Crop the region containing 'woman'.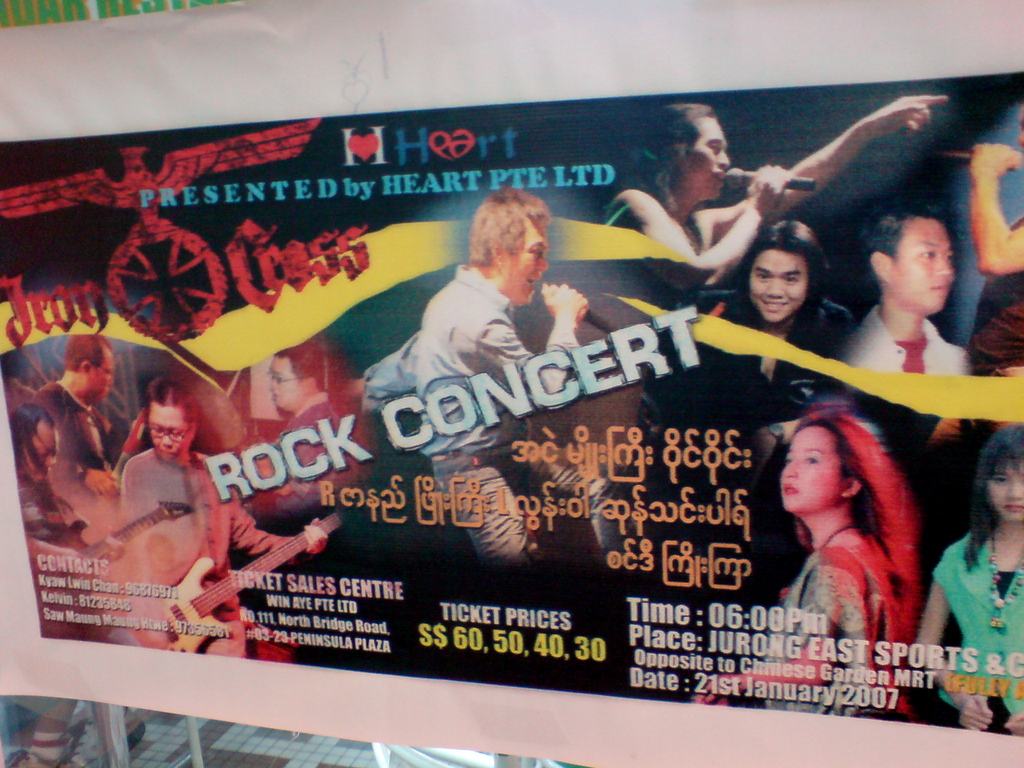
Crop region: box=[900, 423, 1023, 734].
